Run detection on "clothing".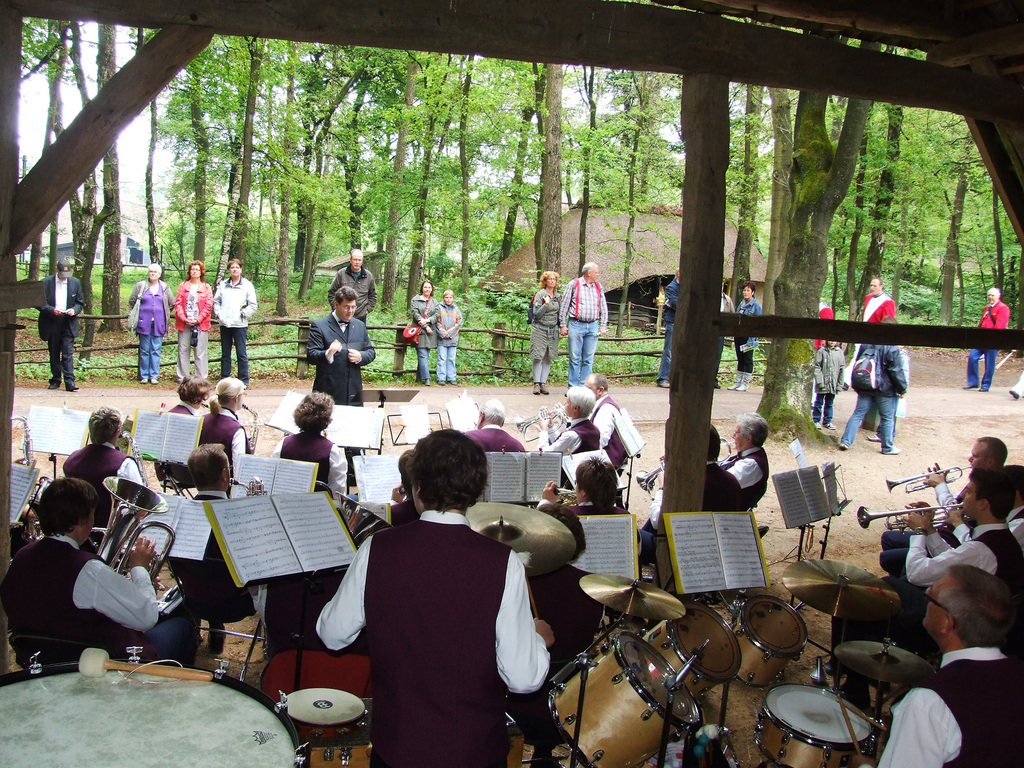
Result: locate(881, 529, 918, 580).
